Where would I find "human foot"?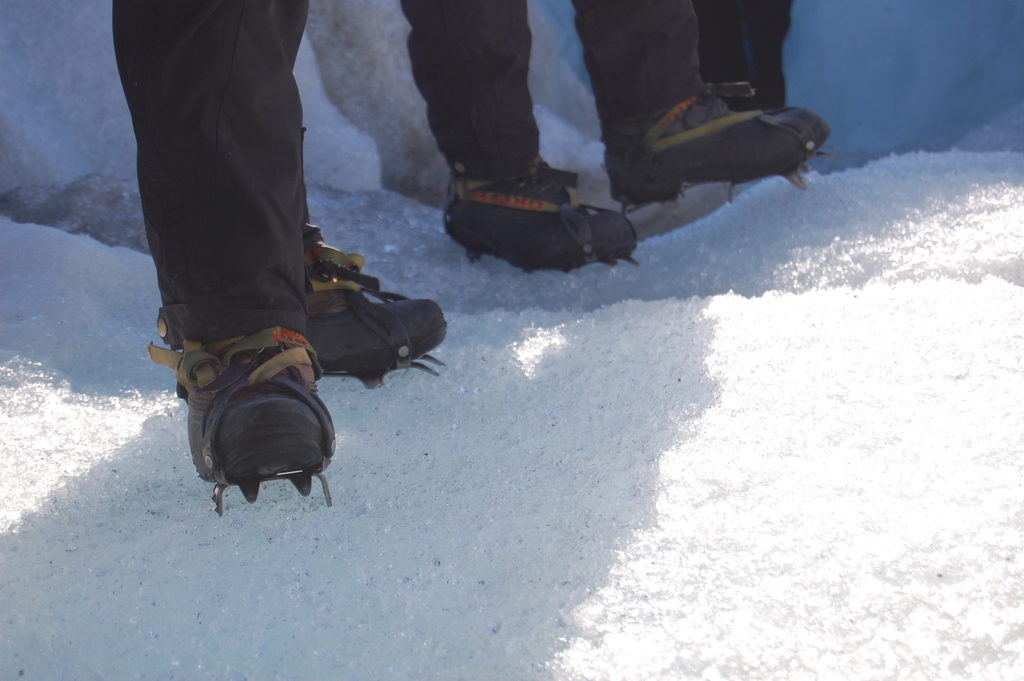
At box(292, 227, 448, 393).
